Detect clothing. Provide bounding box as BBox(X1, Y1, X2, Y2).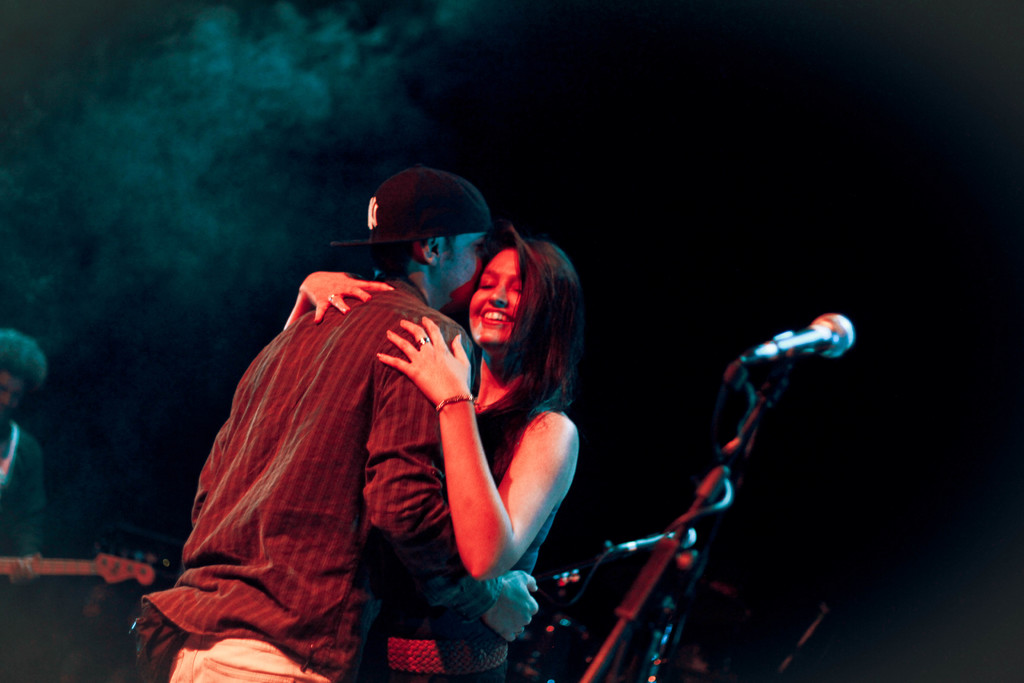
BBox(350, 365, 550, 682).
